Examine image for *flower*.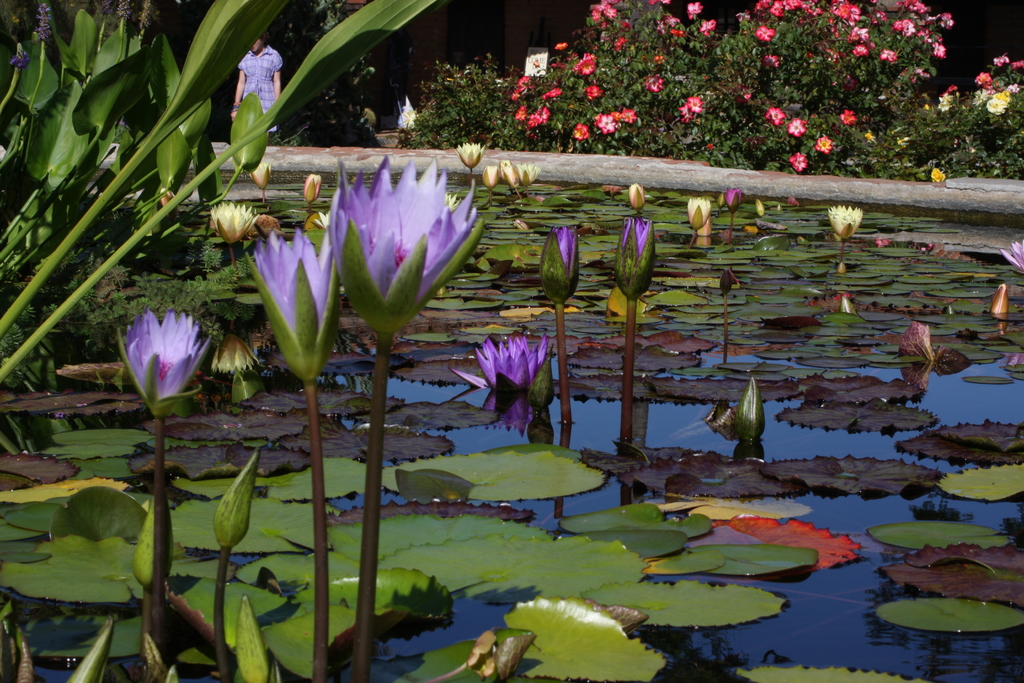
Examination result: [left=496, top=153, right=515, bottom=190].
